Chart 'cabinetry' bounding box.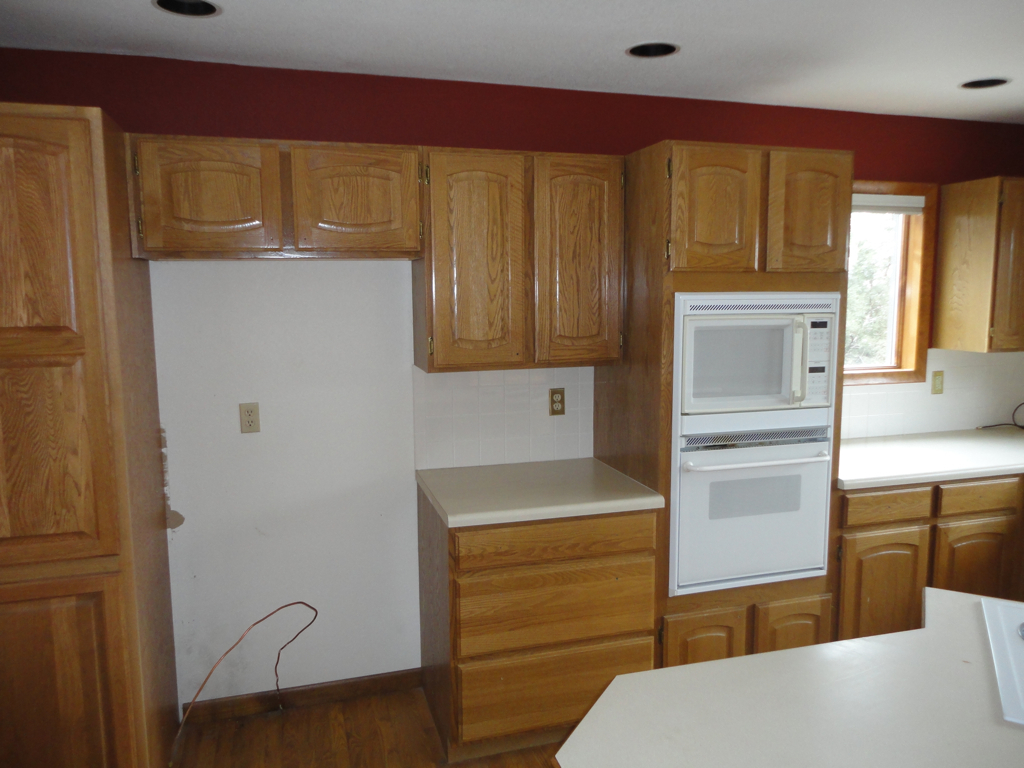
Charted: pyautogui.locateOnScreen(0, 102, 183, 767).
